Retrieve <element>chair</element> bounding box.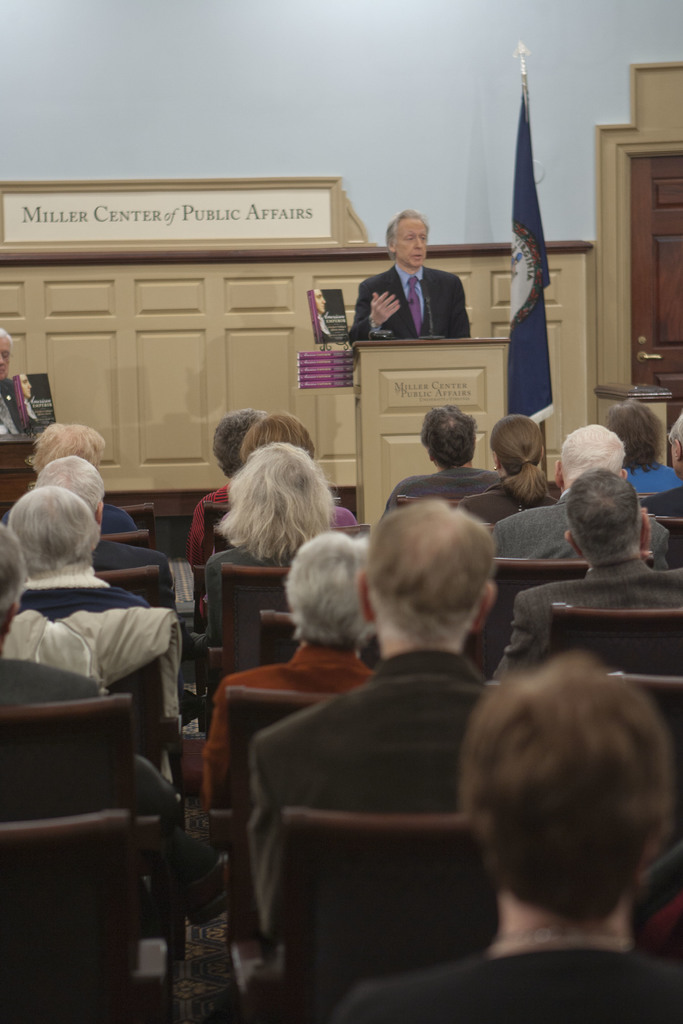
Bounding box: [left=612, top=671, right=682, bottom=835].
